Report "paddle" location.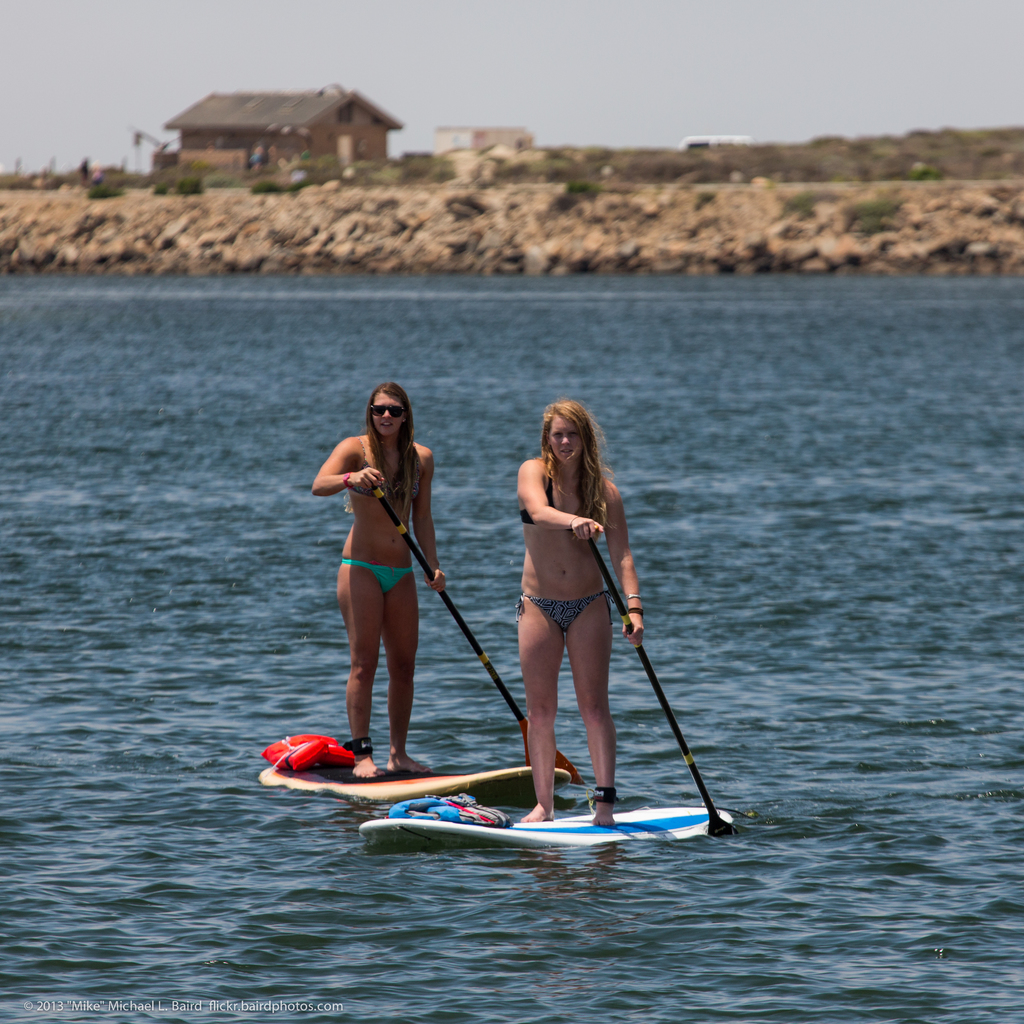
Report: <region>588, 529, 733, 840</region>.
